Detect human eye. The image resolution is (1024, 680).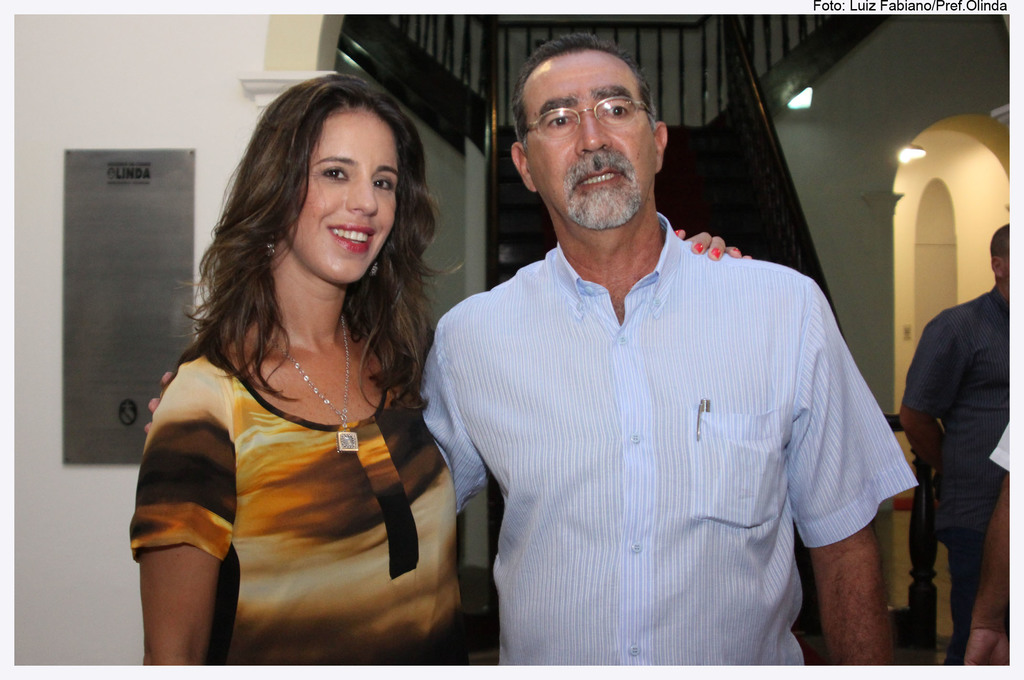
box=[326, 163, 350, 177].
